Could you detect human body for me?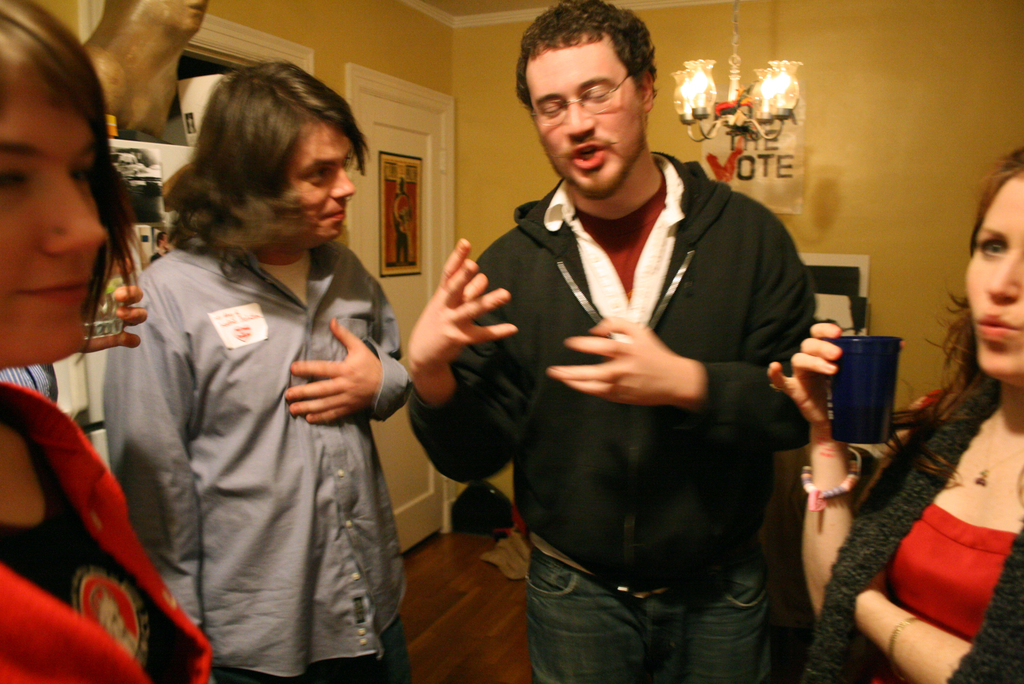
Detection result: bbox=(97, 240, 417, 683).
